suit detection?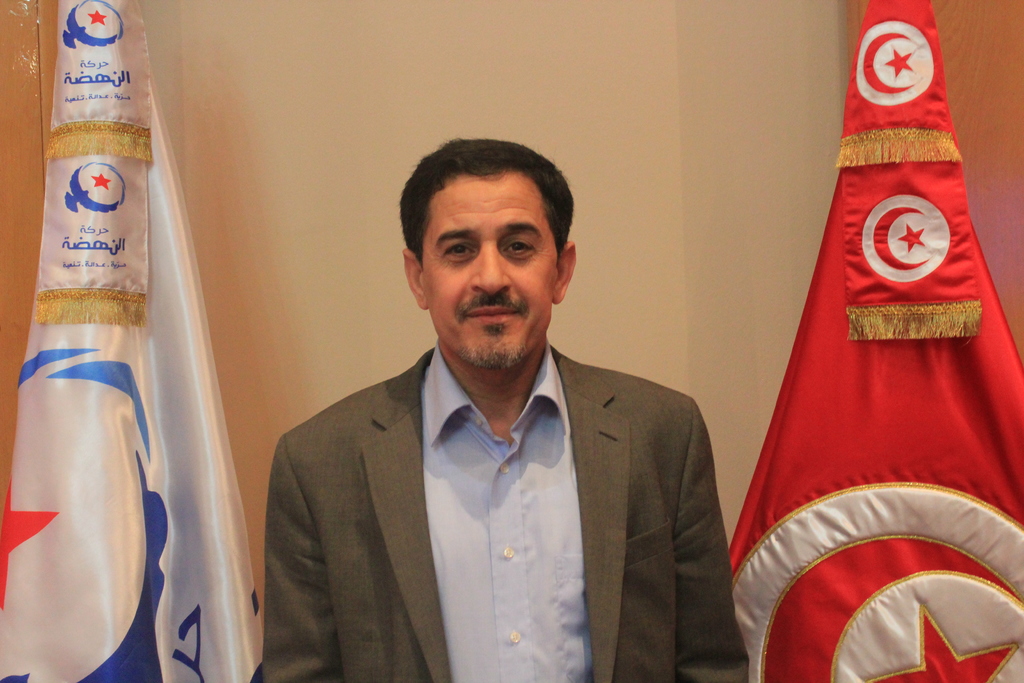
[left=252, top=250, right=761, bottom=673]
